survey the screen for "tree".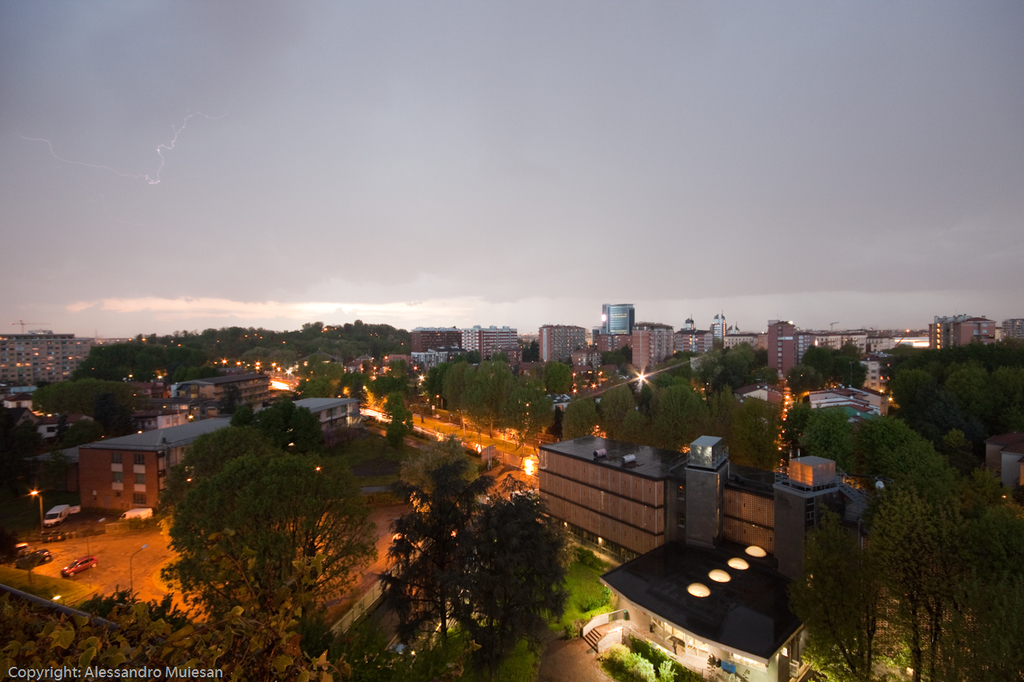
Survey found: x1=158, y1=444, x2=376, y2=677.
